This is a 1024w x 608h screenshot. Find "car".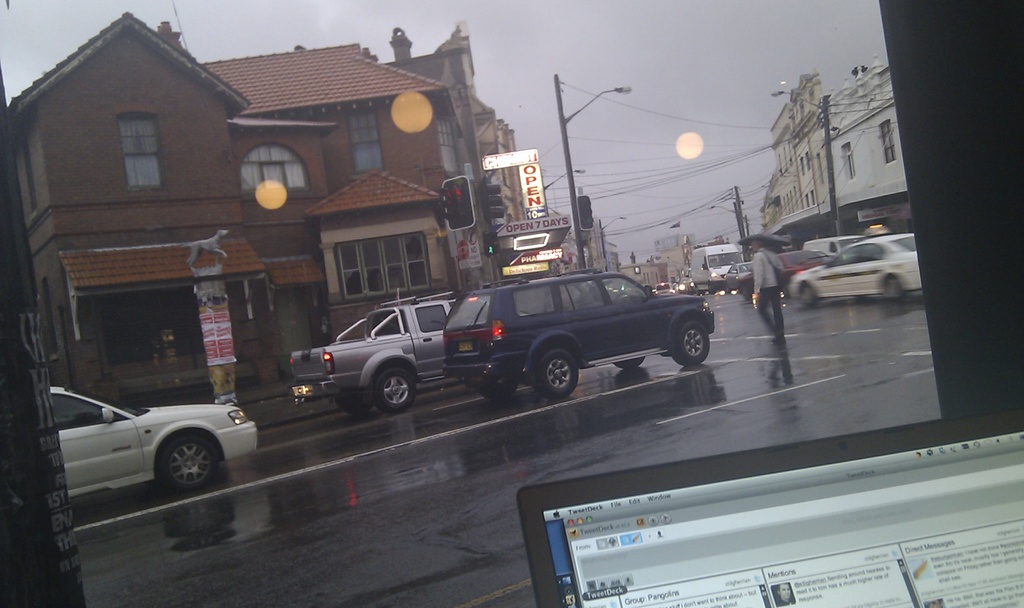
Bounding box: box(440, 267, 716, 403).
